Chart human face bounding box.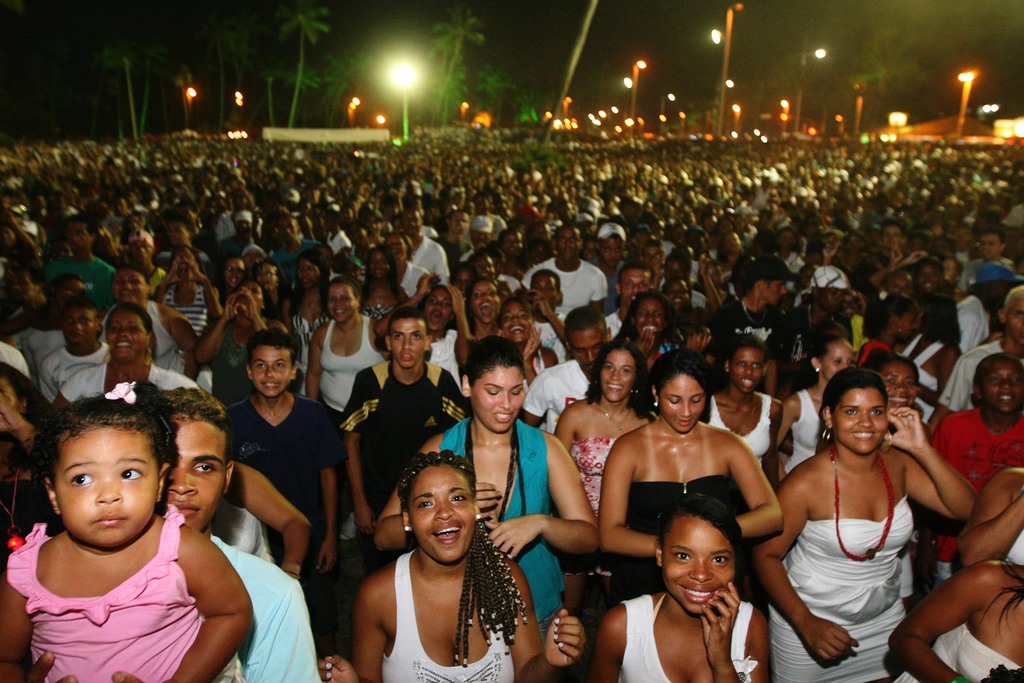
Charted: [left=130, top=218, right=138, bottom=227].
